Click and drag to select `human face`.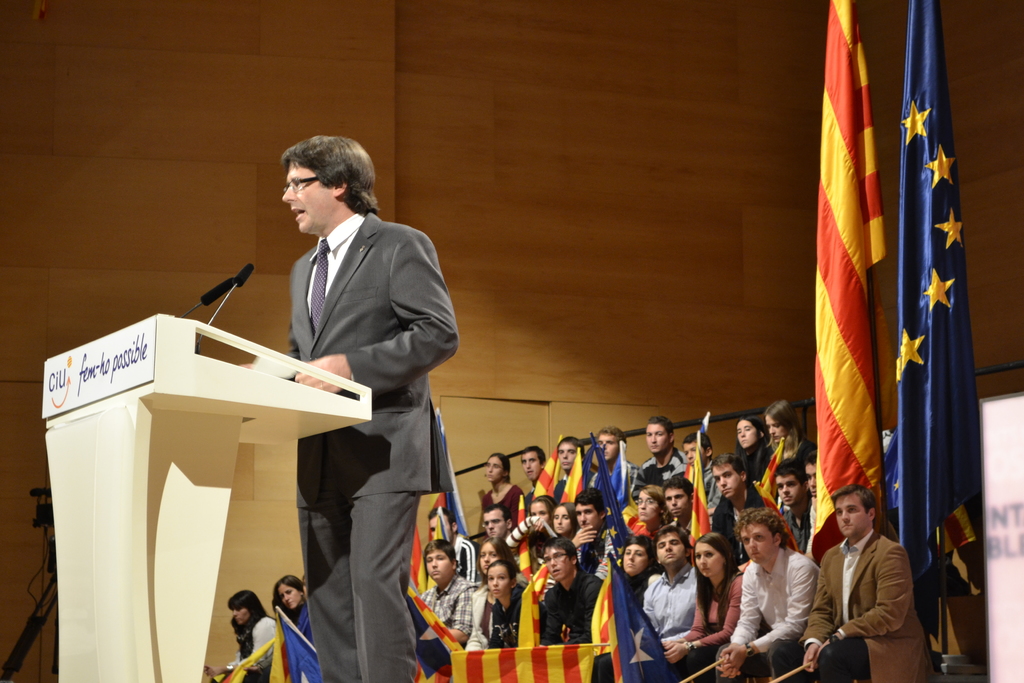
Selection: left=276, top=584, right=300, bottom=607.
